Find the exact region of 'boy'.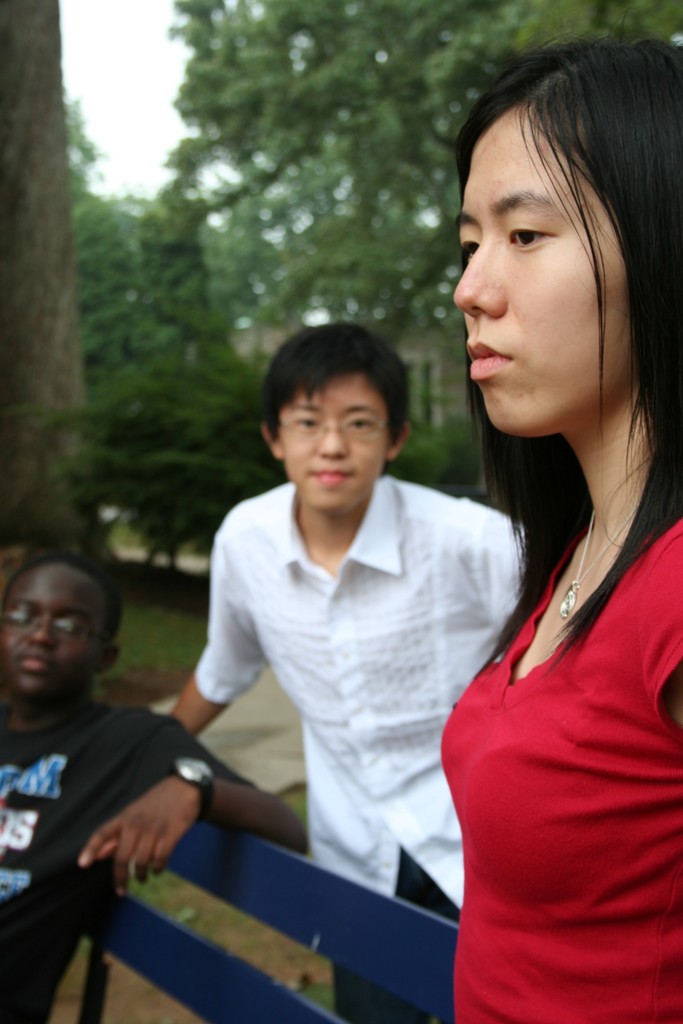
Exact region: <bbox>172, 308, 526, 933</bbox>.
